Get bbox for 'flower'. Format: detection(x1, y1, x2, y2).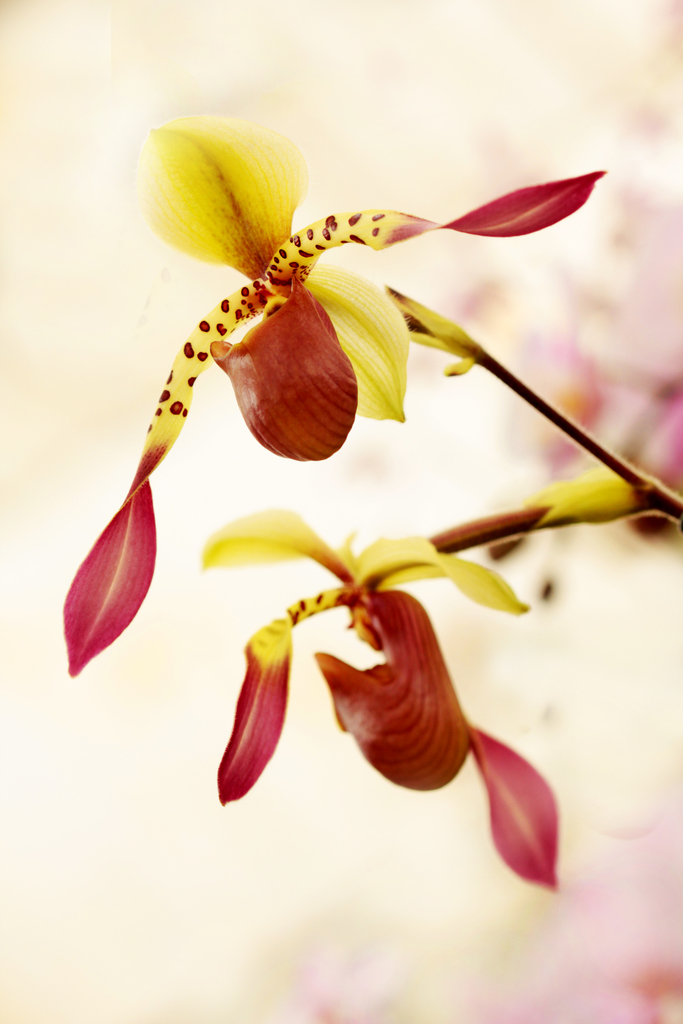
detection(37, 72, 604, 720).
